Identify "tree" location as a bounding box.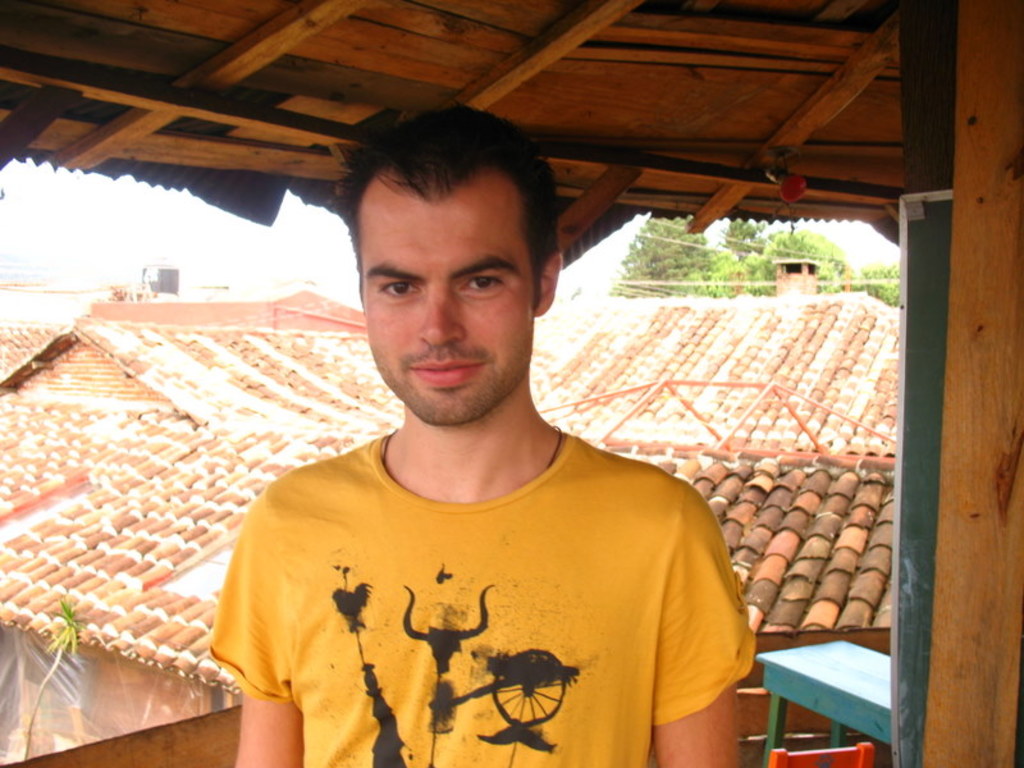
[left=723, top=215, right=765, bottom=248].
